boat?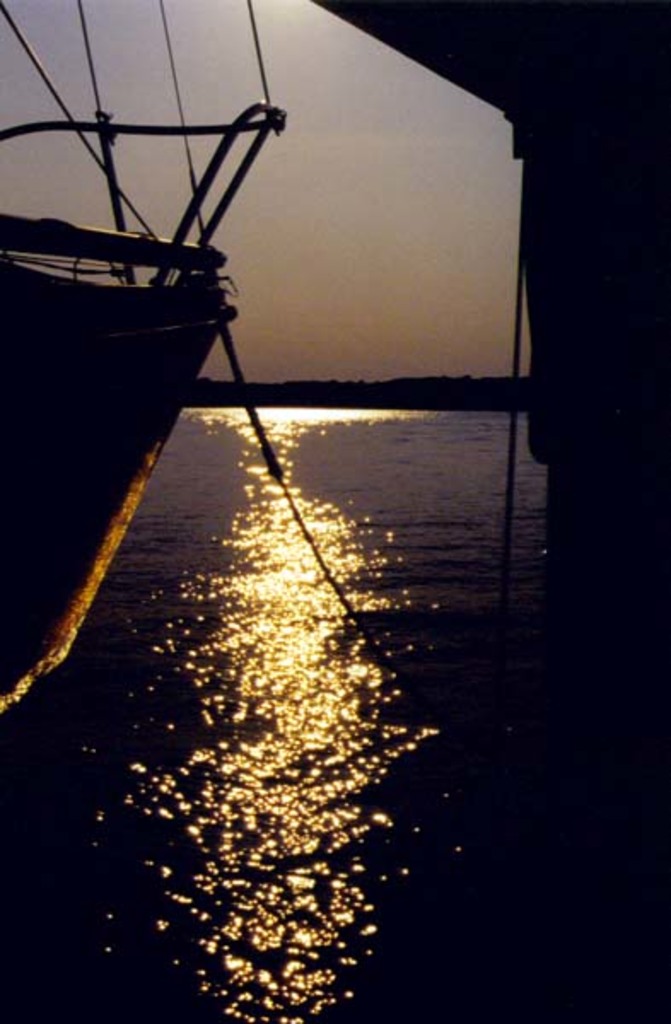
region(2, 53, 312, 748)
